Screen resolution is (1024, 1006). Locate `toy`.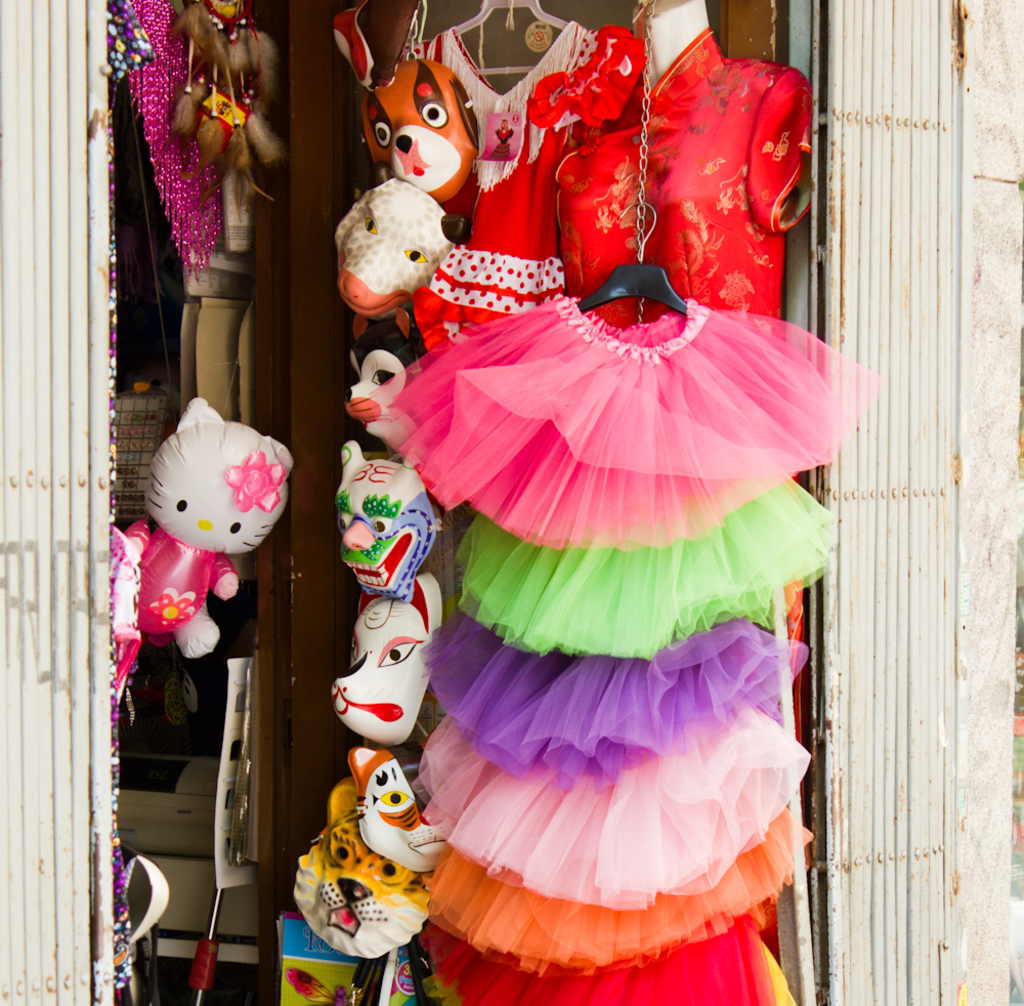
327:572:443:743.
